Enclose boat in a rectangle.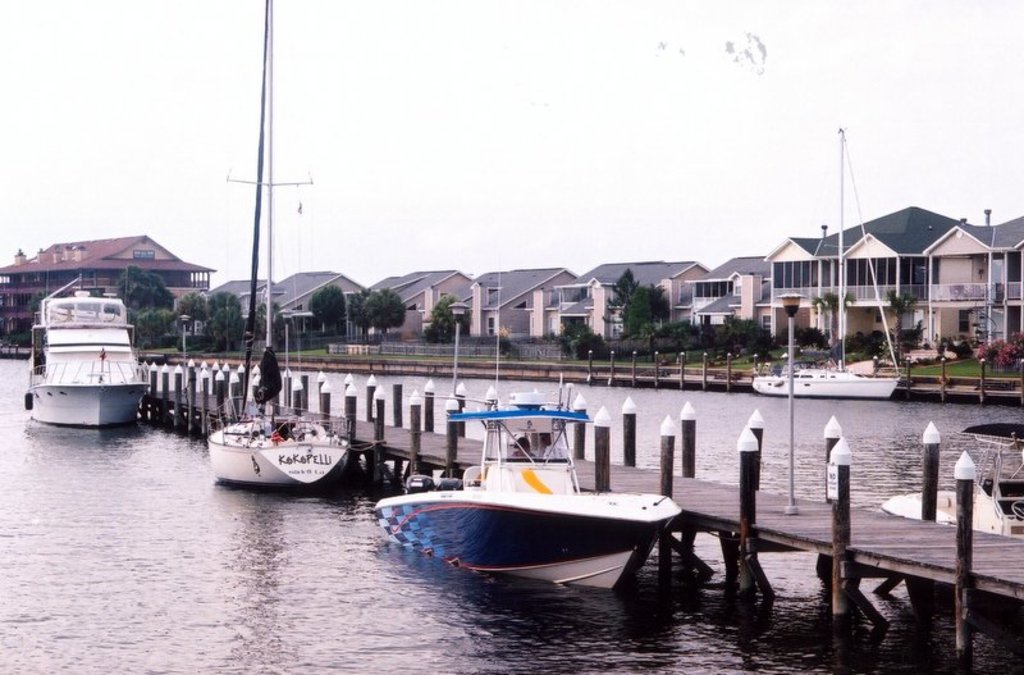
{"left": 370, "top": 402, "right": 681, "bottom": 597}.
